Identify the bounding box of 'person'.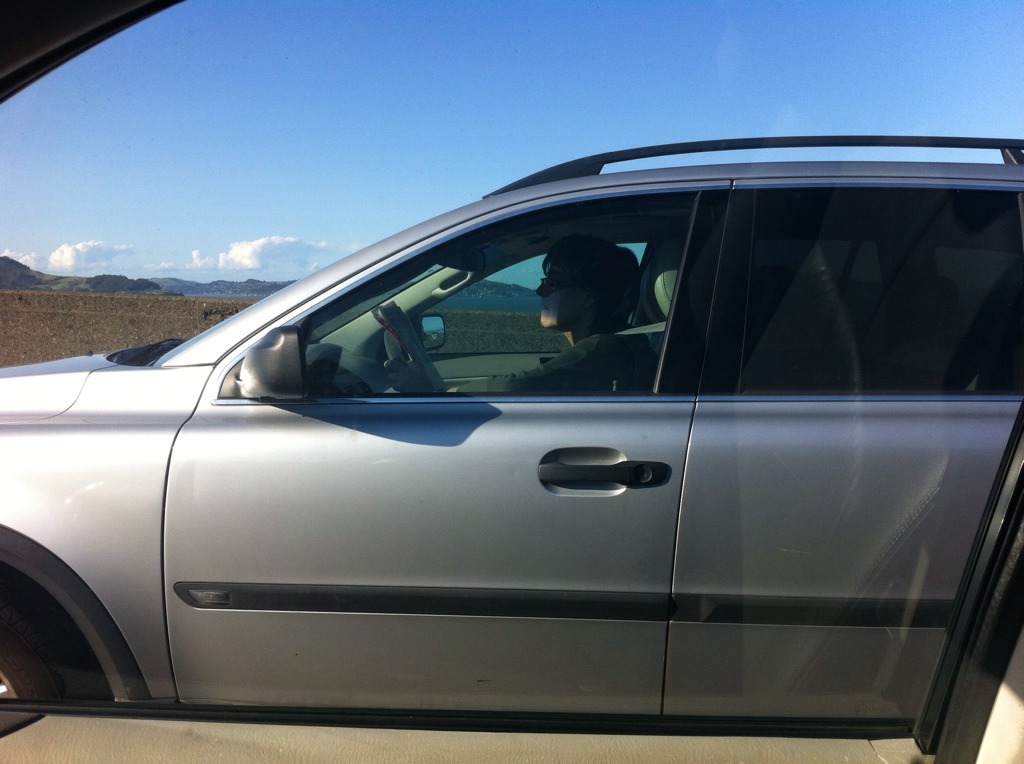
[380,243,643,398].
